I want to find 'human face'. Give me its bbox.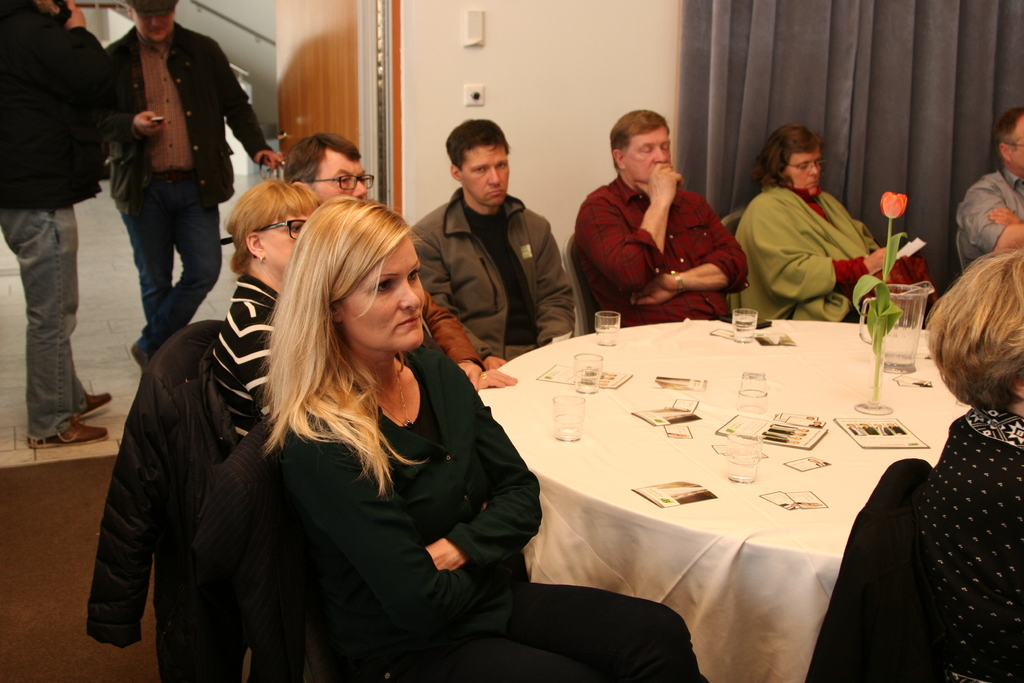
[x1=337, y1=227, x2=427, y2=366].
